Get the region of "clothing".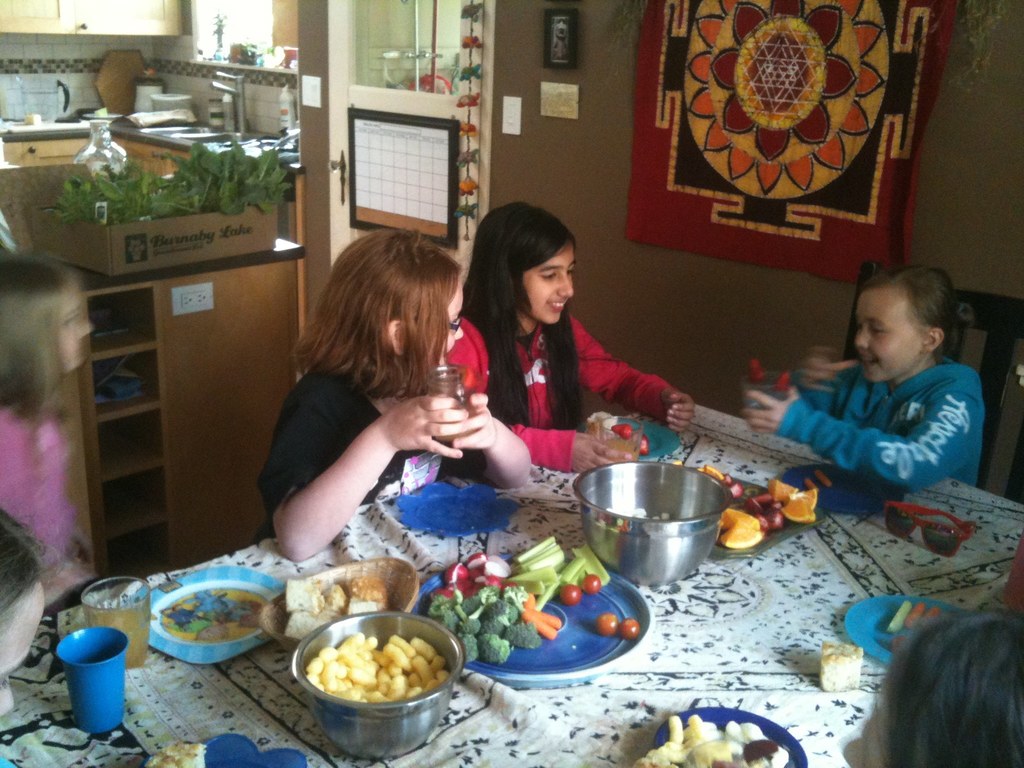
449 310 679 461.
